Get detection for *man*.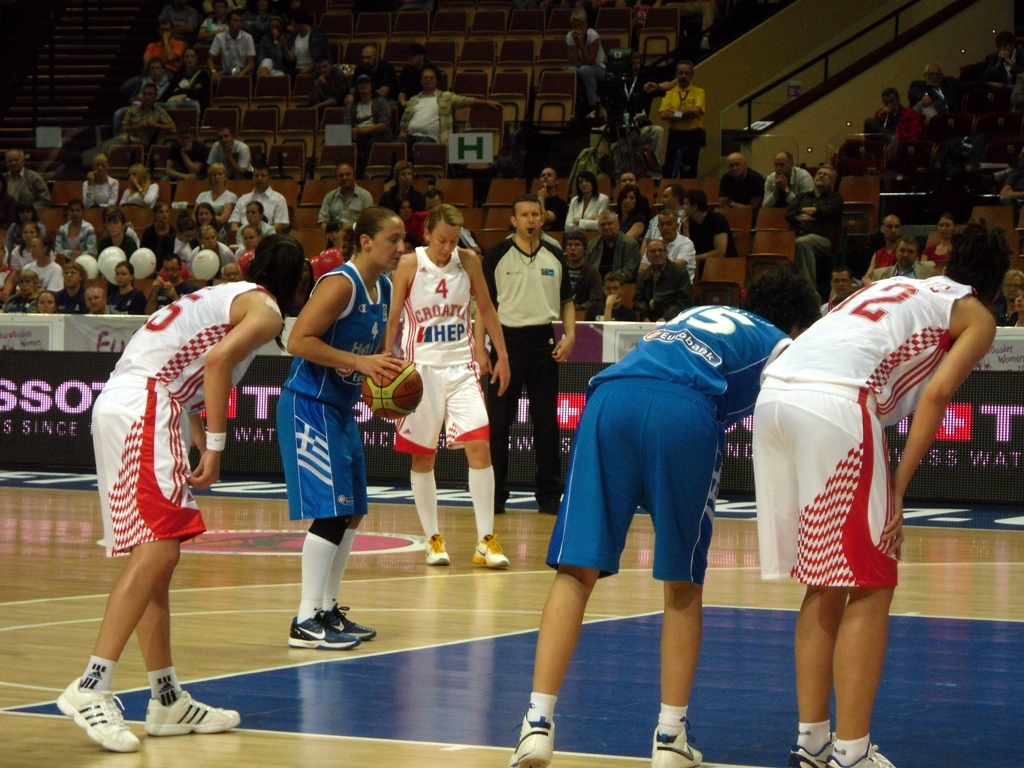
Detection: bbox=[873, 228, 939, 284].
